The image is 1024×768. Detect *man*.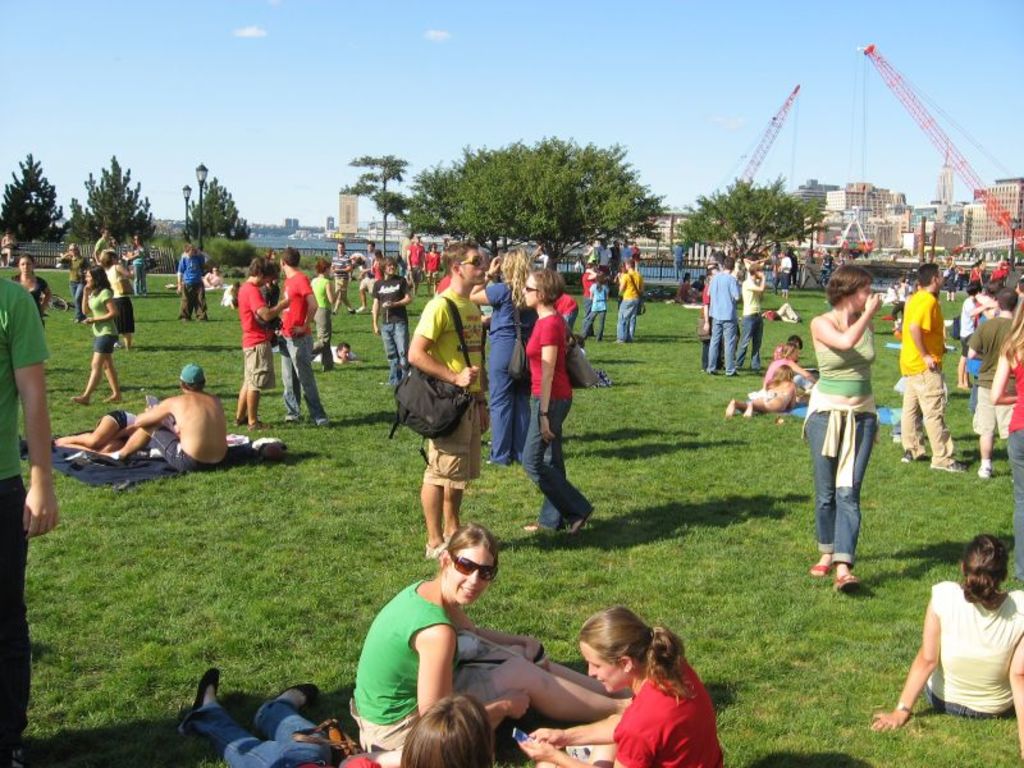
Detection: [x1=599, y1=238, x2=611, y2=265].
